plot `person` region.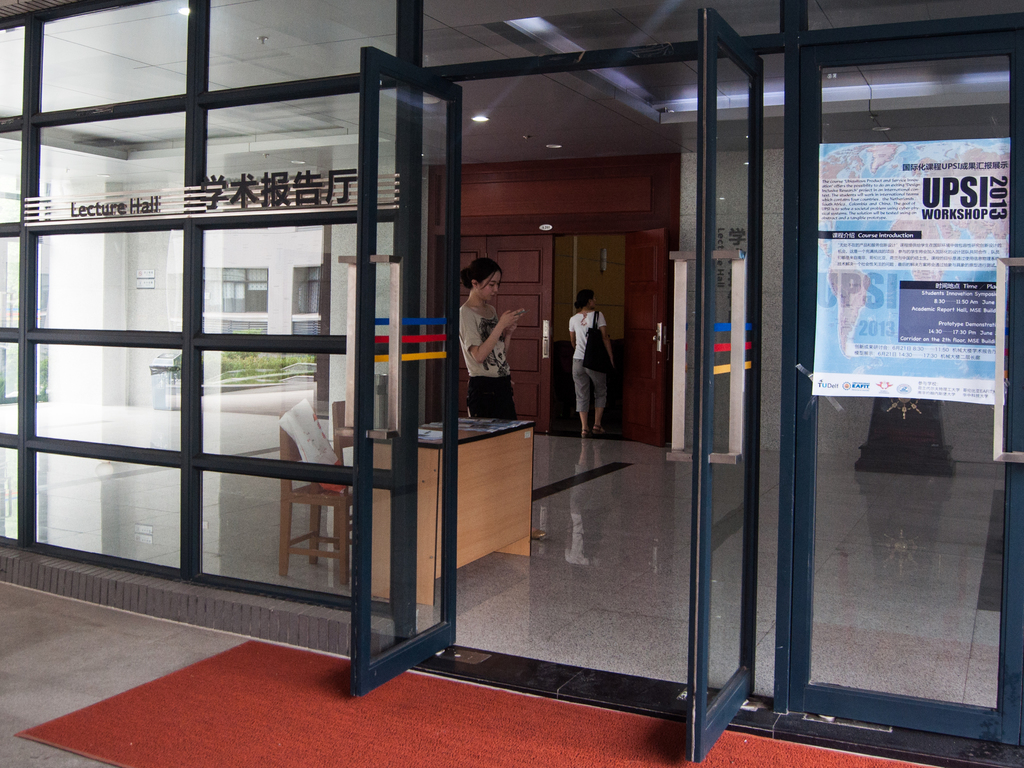
Plotted at crop(565, 290, 615, 442).
